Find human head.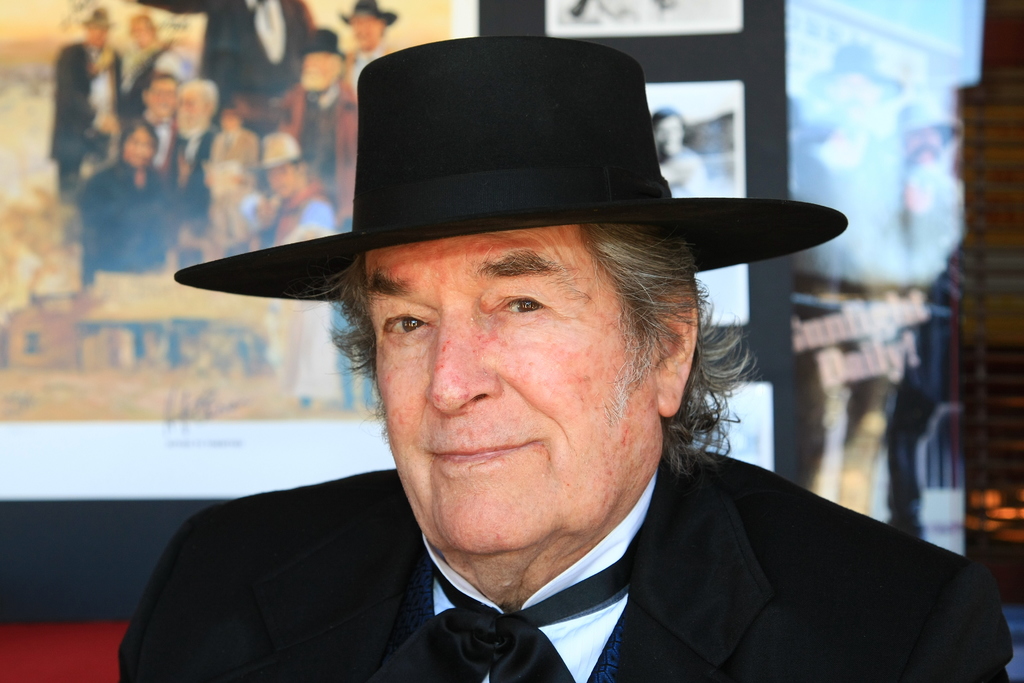
select_region(261, 139, 307, 205).
